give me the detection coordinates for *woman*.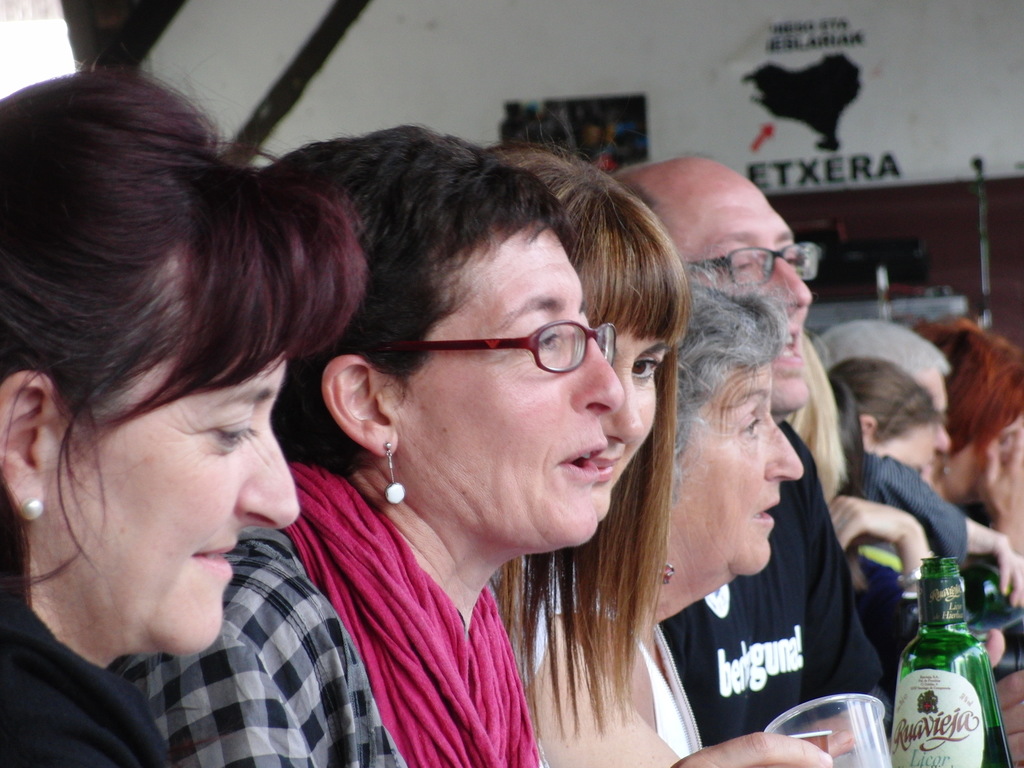
bbox=[824, 360, 941, 493].
